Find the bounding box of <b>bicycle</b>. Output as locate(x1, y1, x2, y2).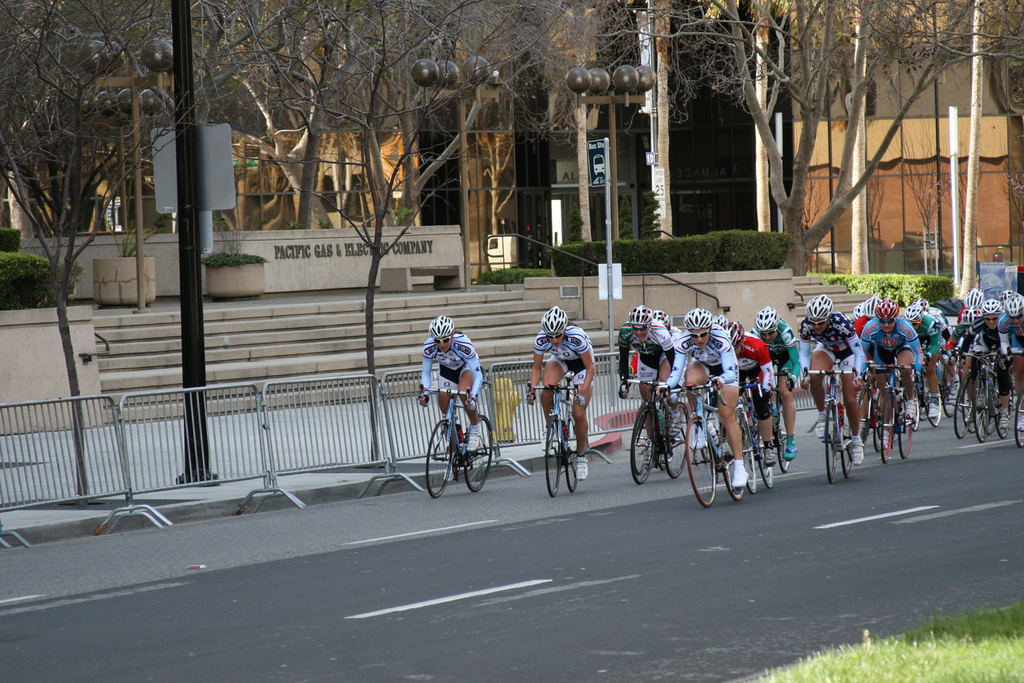
locate(421, 377, 492, 496).
